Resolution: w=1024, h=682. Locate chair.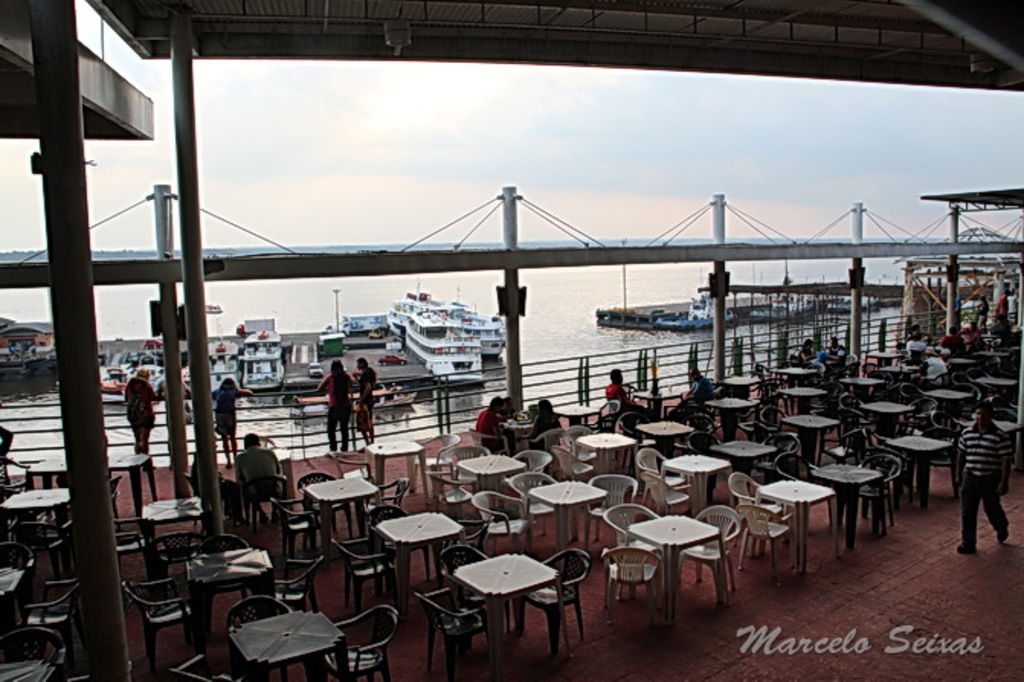
x1=368 y1=507 x2=426 y2=574.
